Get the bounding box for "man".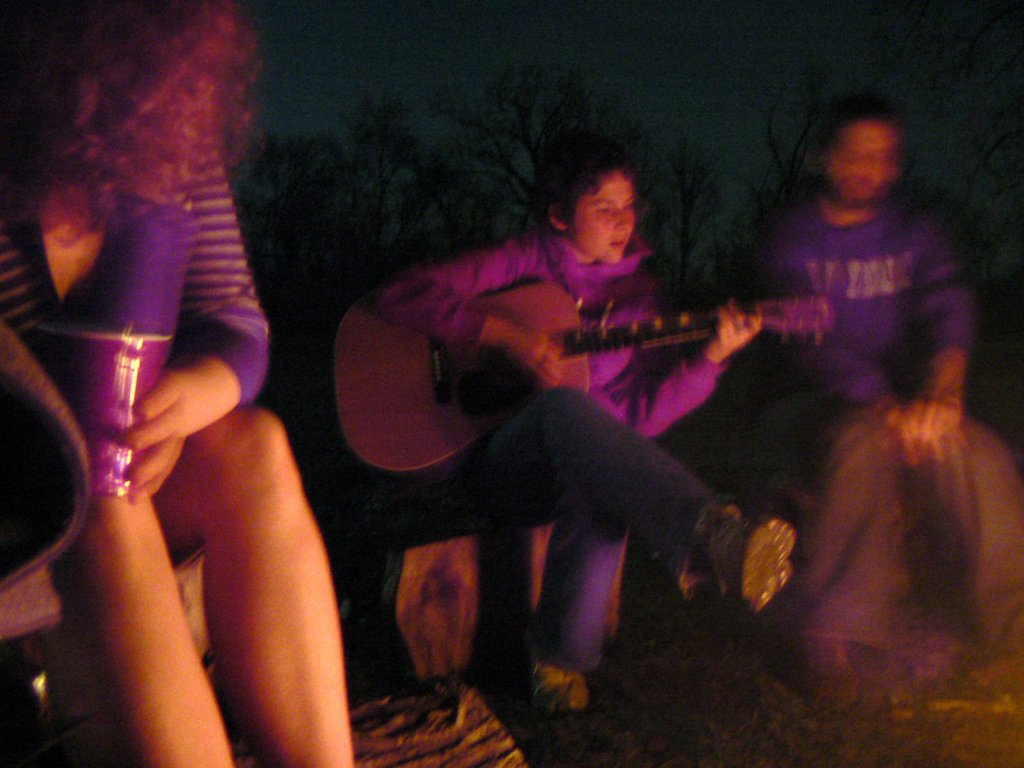
<bbox>732, 106, 1023, 726</bbox>.
